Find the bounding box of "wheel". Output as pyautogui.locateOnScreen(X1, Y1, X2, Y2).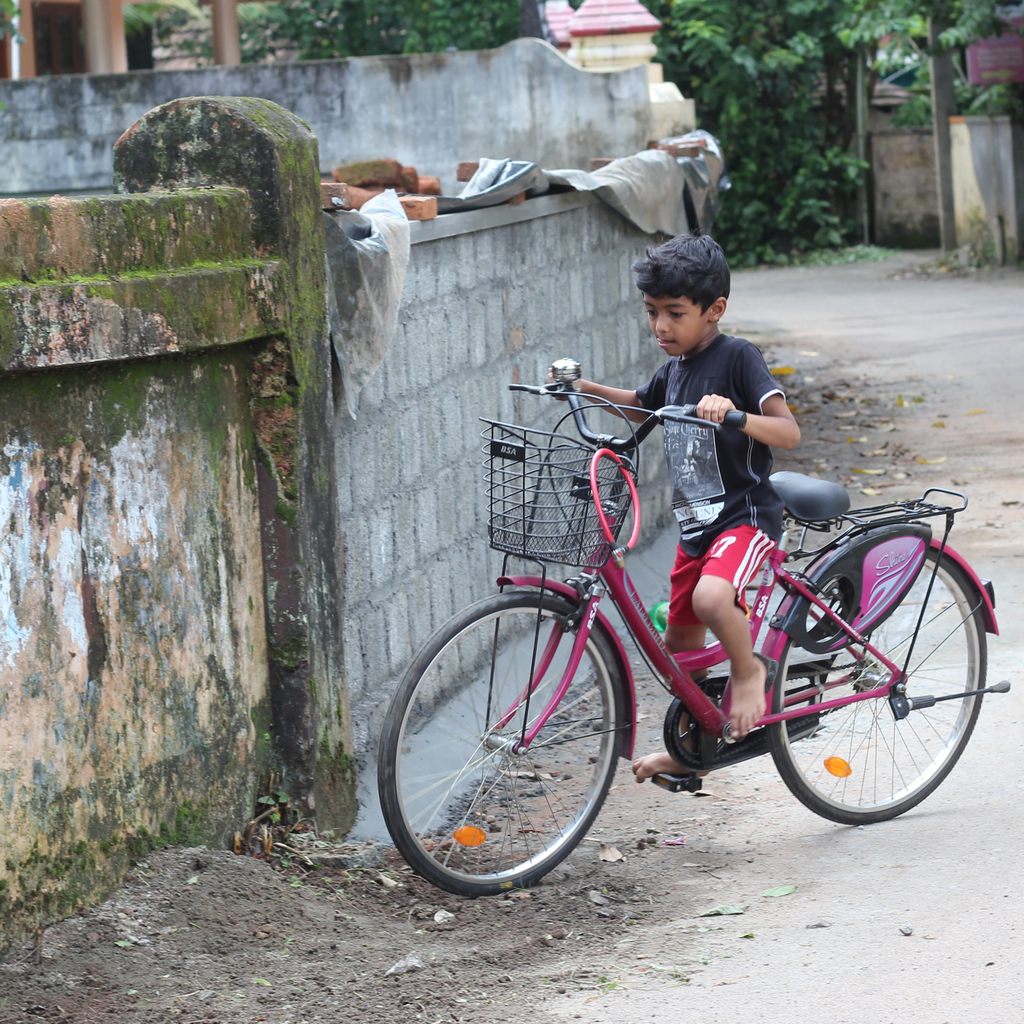
pyautogui.locateOnScreen(375, 578, 627, 903).
